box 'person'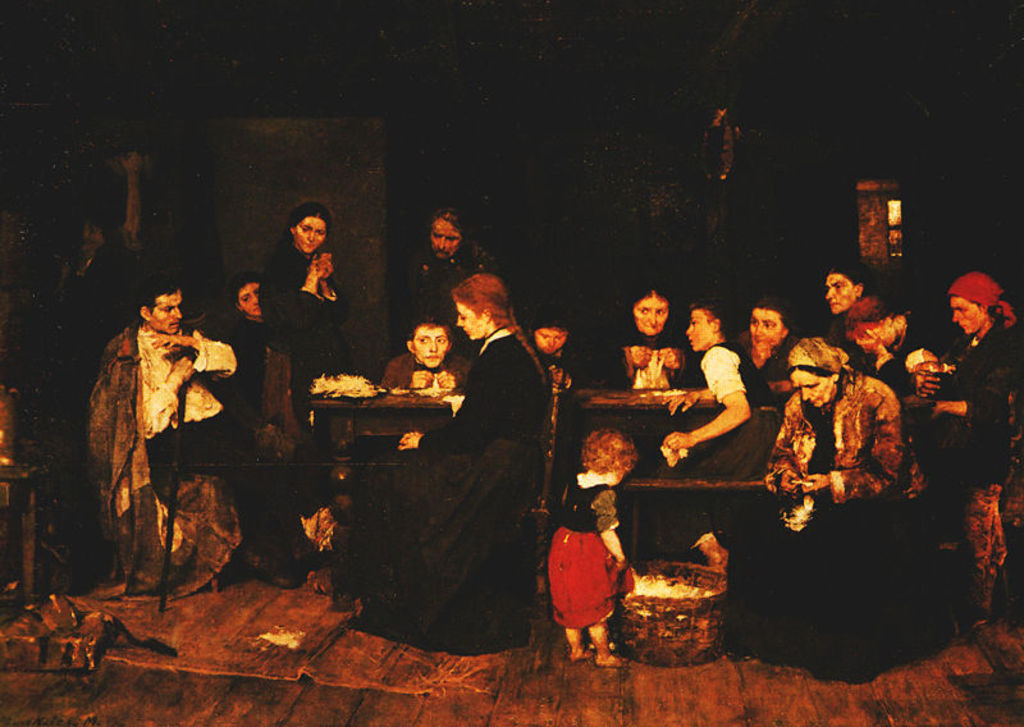
<box>521,302,579,385</box>
